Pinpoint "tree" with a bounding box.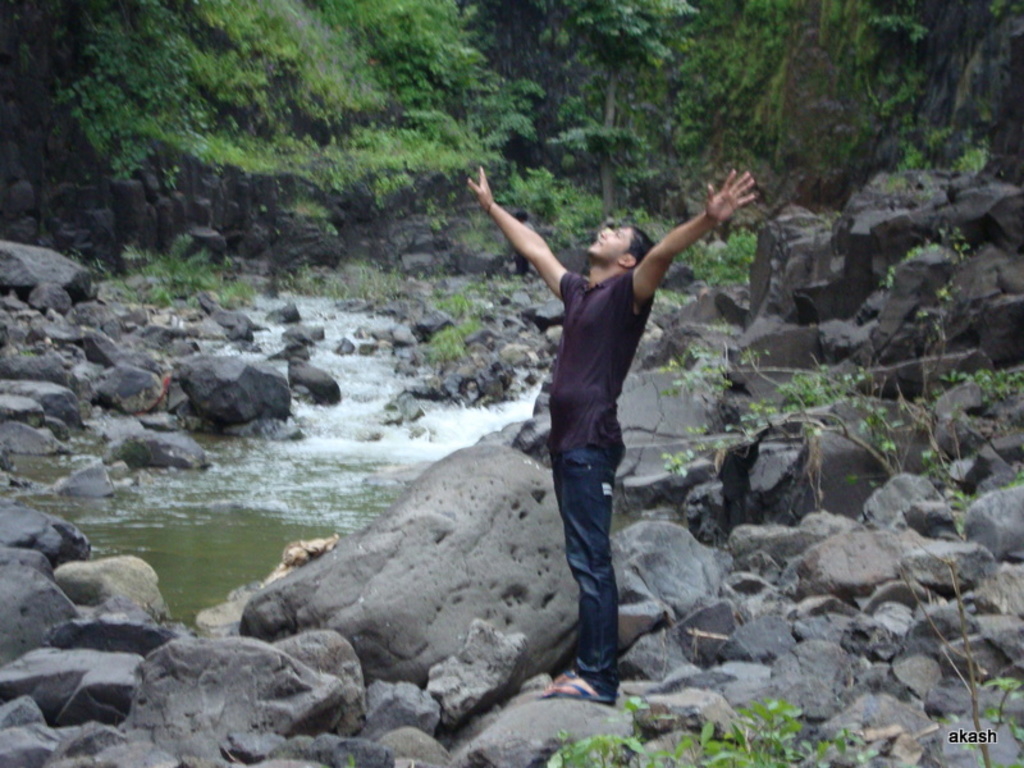
BBox(541, 0, 704, 211).
